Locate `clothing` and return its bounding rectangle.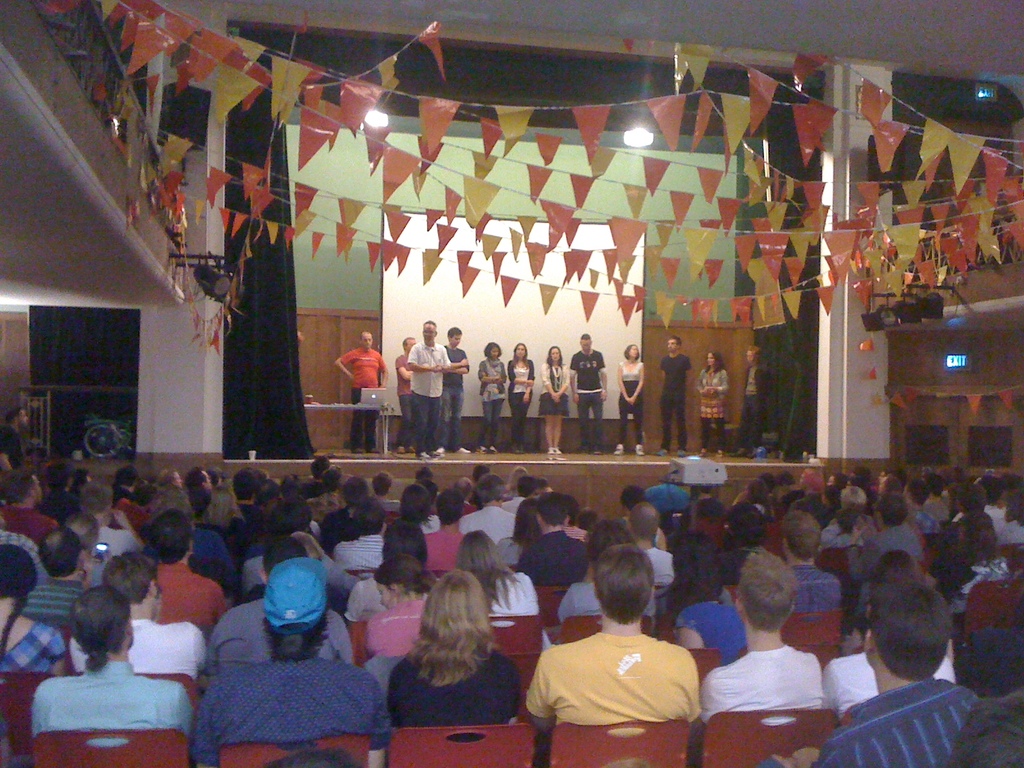
bbox(753, 501, 779, 525).
